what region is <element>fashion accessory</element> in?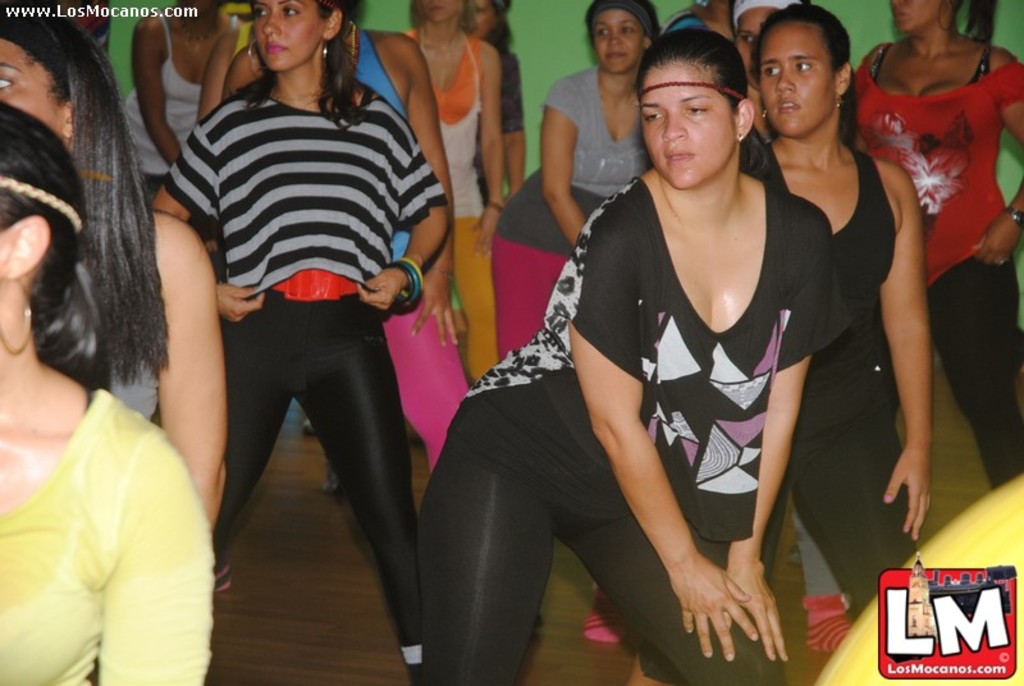
388 265 410 310.
